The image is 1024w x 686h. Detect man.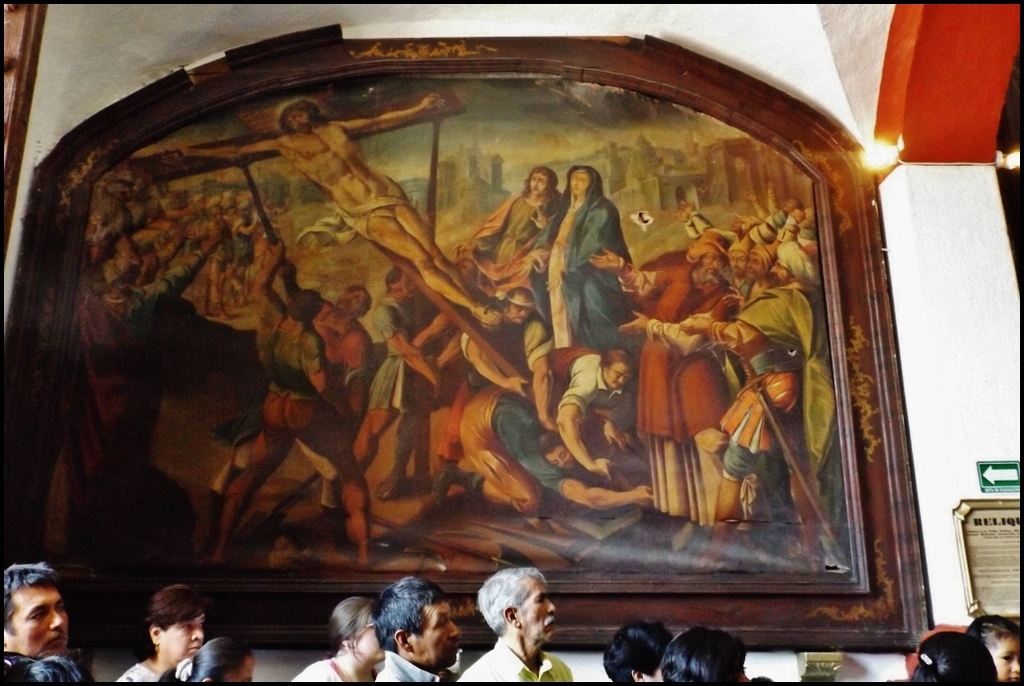
Detection: bbox=[369, 577, 465, 685].
